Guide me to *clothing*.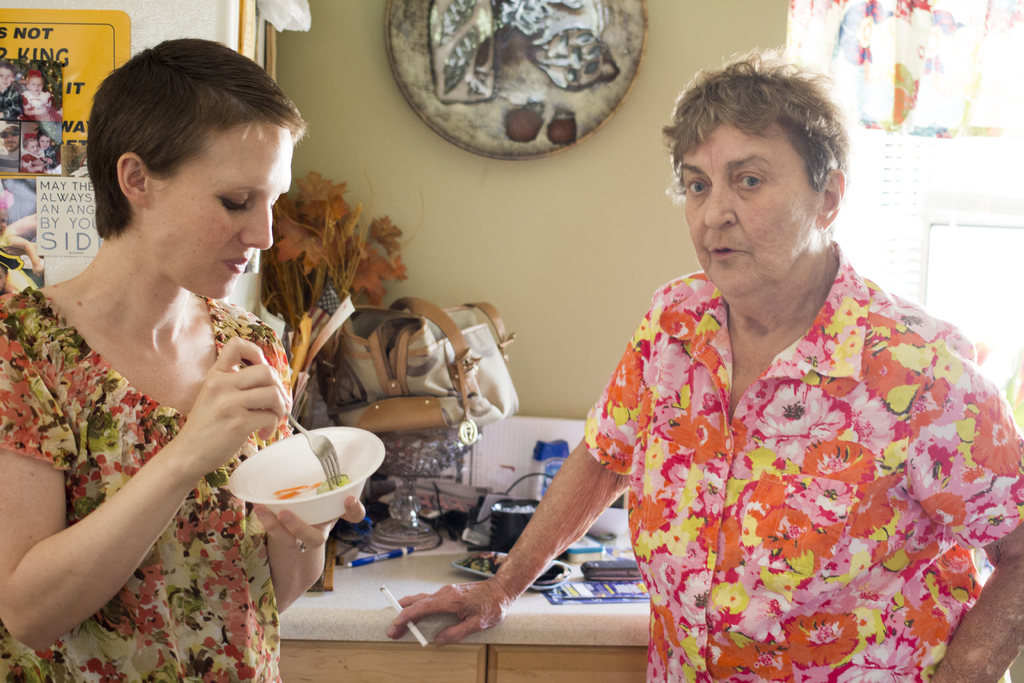
Guidance: box(3, 142, 20, 161).
